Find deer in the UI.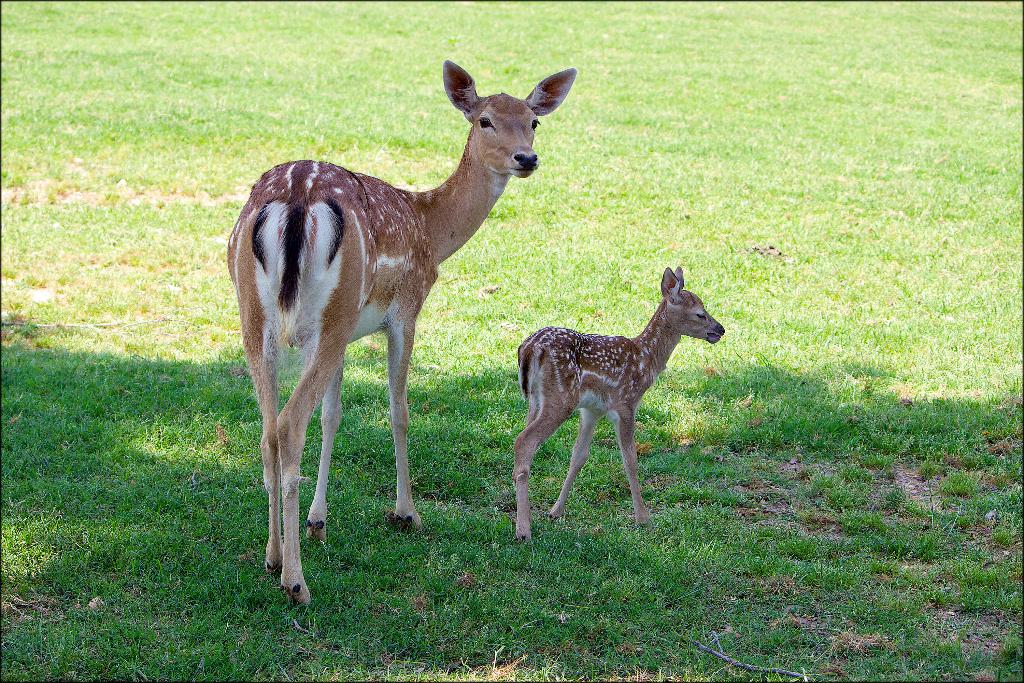
UI element at [228,59,577,608].
